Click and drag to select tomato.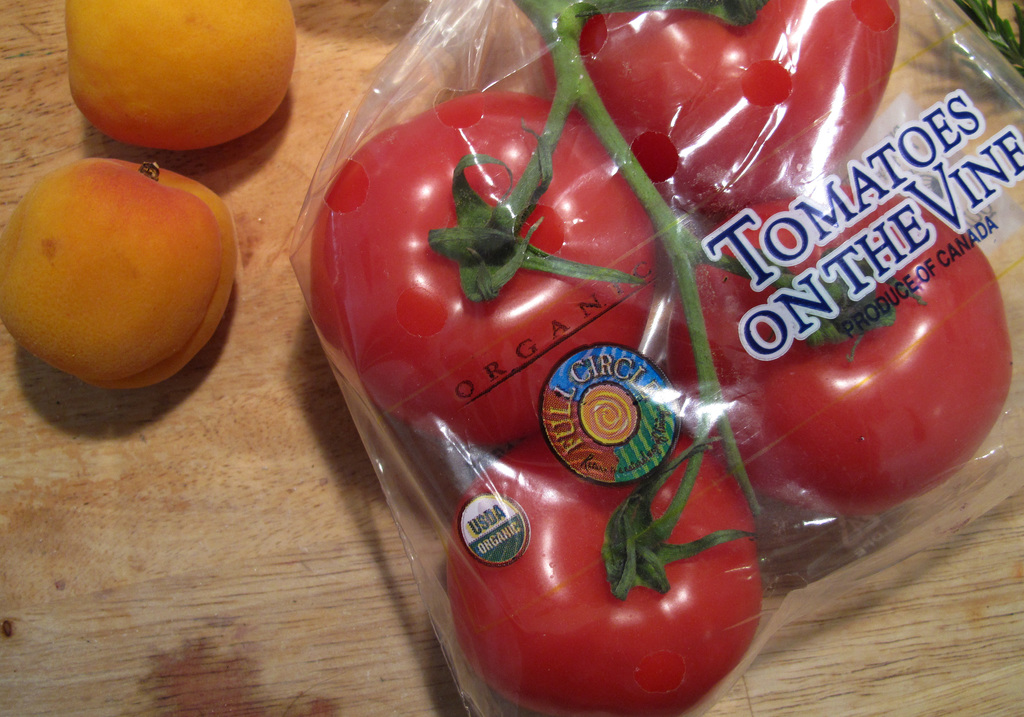
Selection: (669, 172, 1002, 510).
